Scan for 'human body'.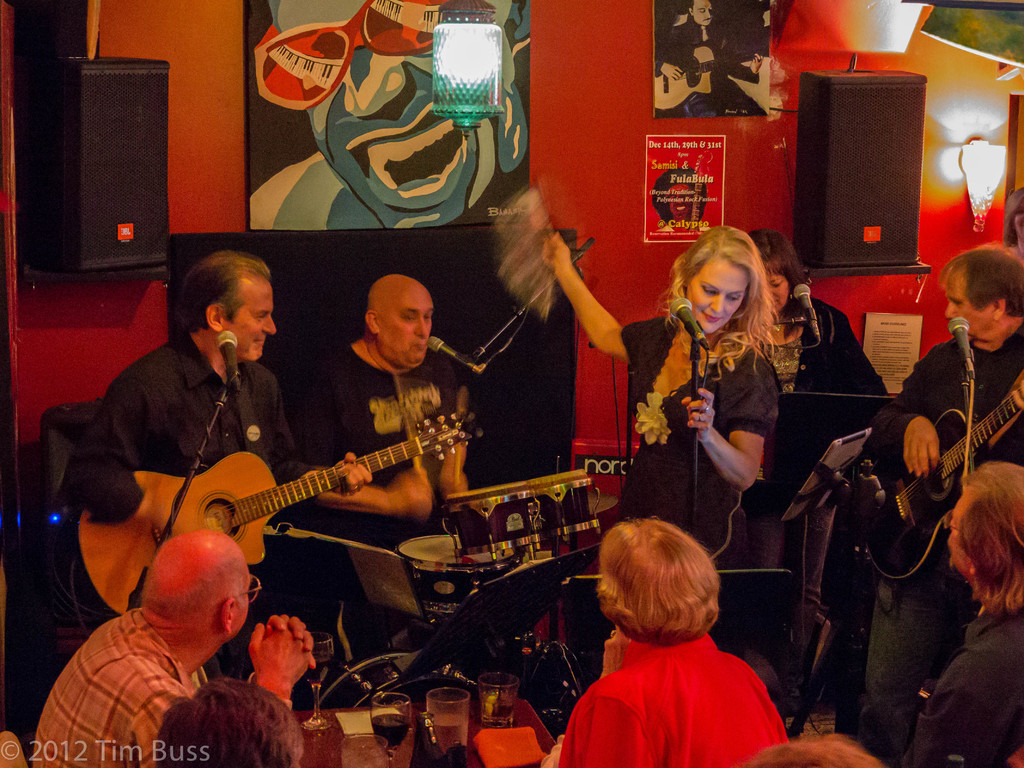
Scan result: Rect(751, 222, 888, 393).
